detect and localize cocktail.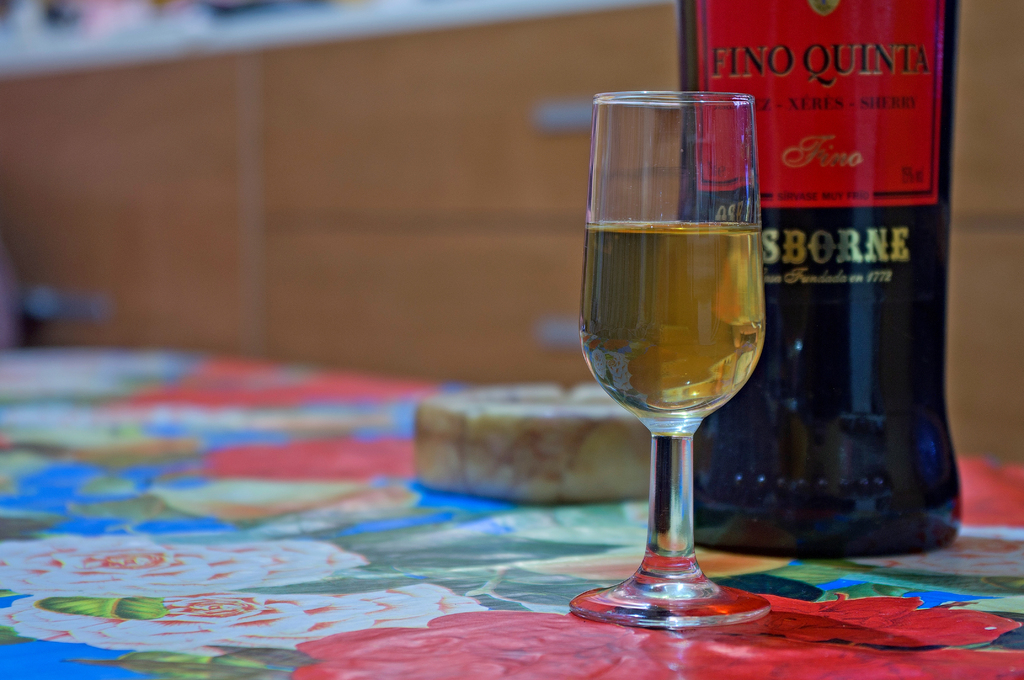
Localized at [left=582, top=89, right=771, bottom=624].
